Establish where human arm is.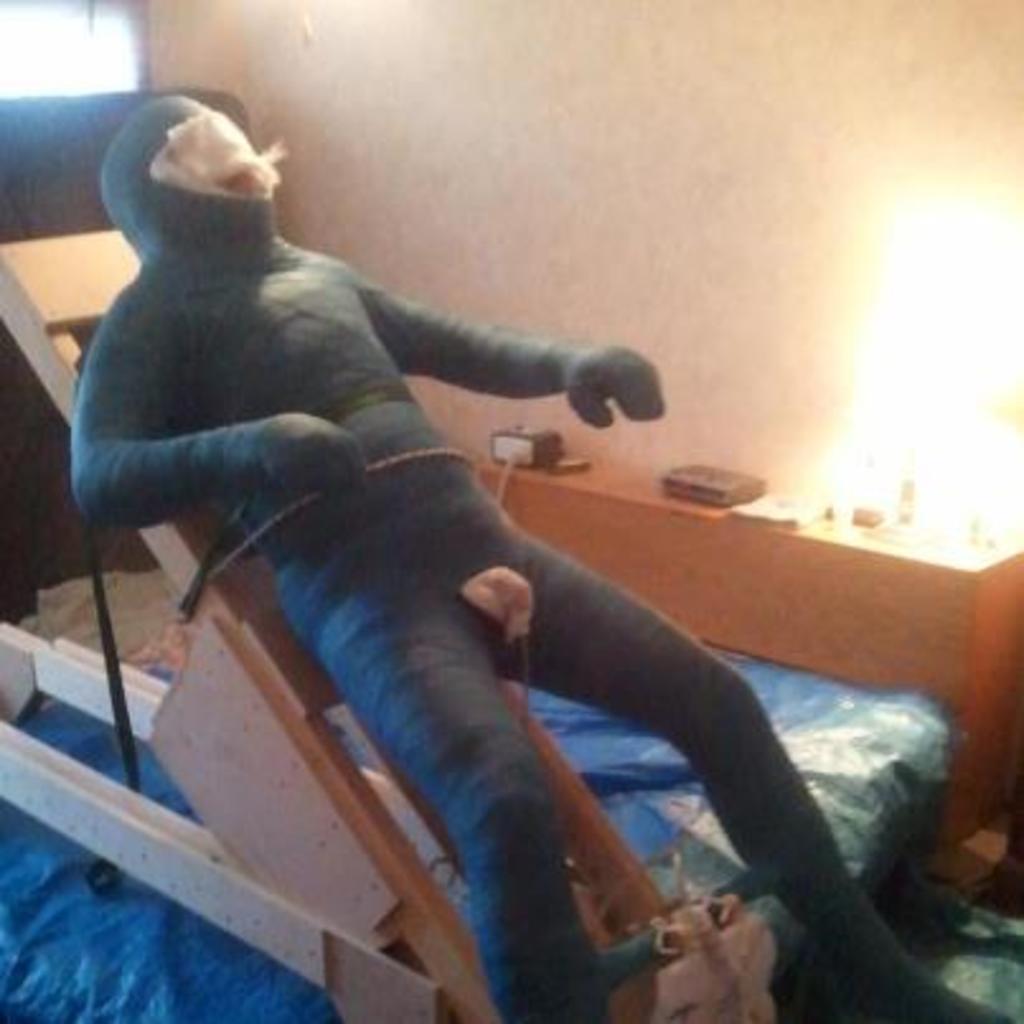
Established at 361 269 656 419.
